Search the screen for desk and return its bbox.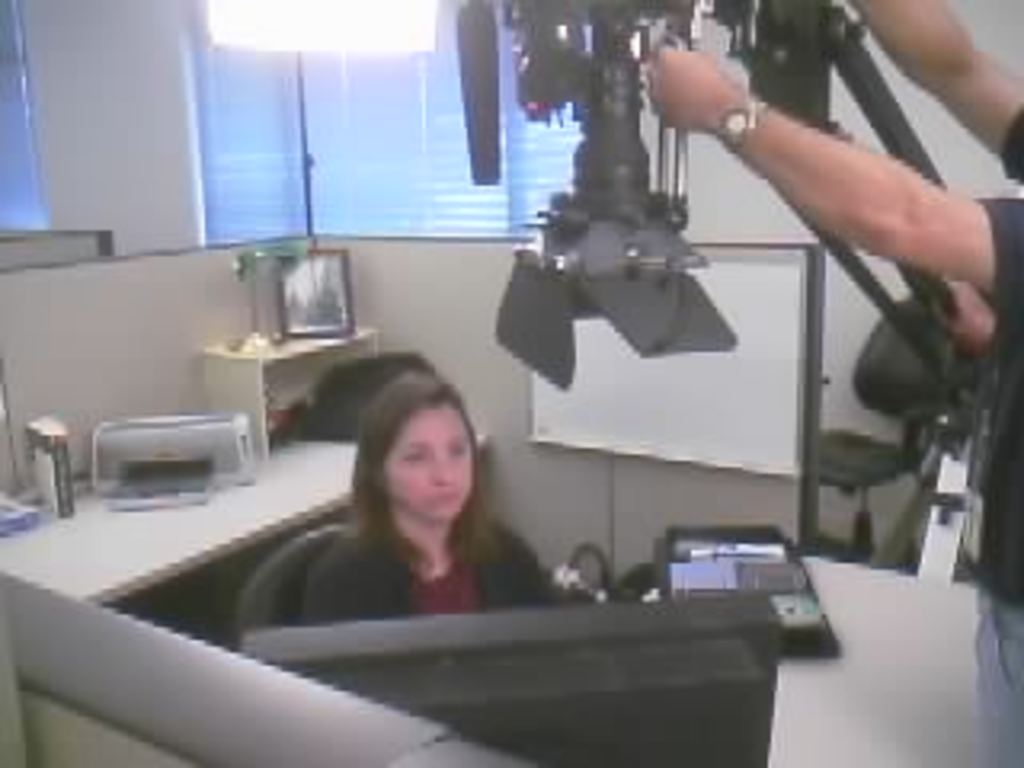
Found: bbox=(768, 554, 989, 765).
